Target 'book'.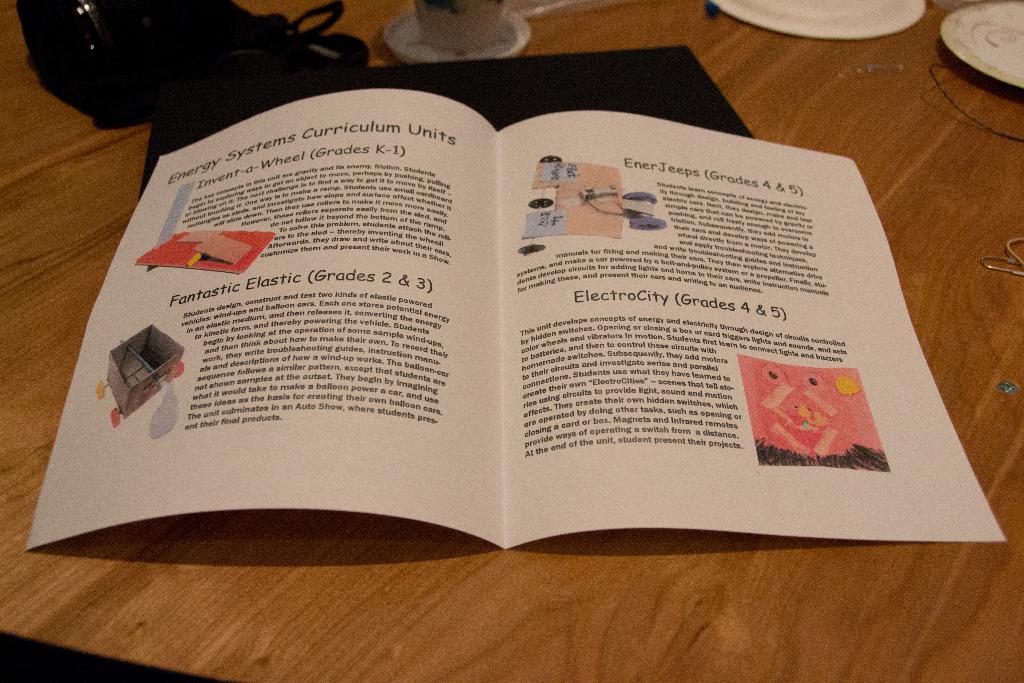
Target region: [x1=43, y1=93, x2=1020, y2=570].
